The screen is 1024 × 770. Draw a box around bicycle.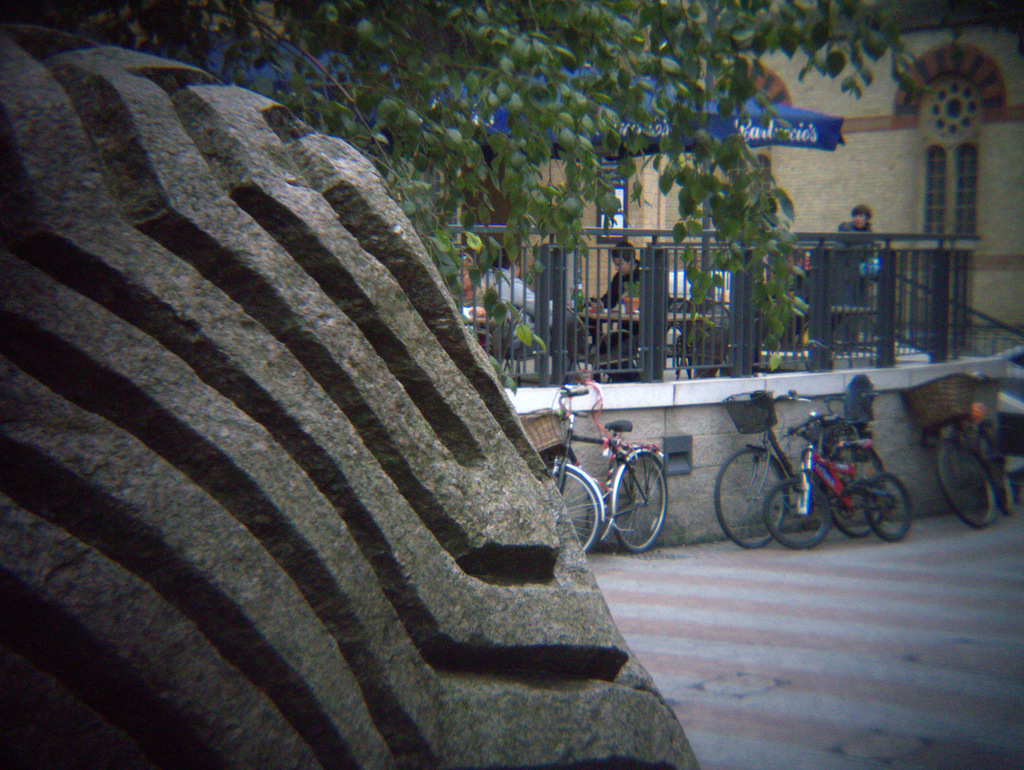
crop(762, 407, 917, 554).
